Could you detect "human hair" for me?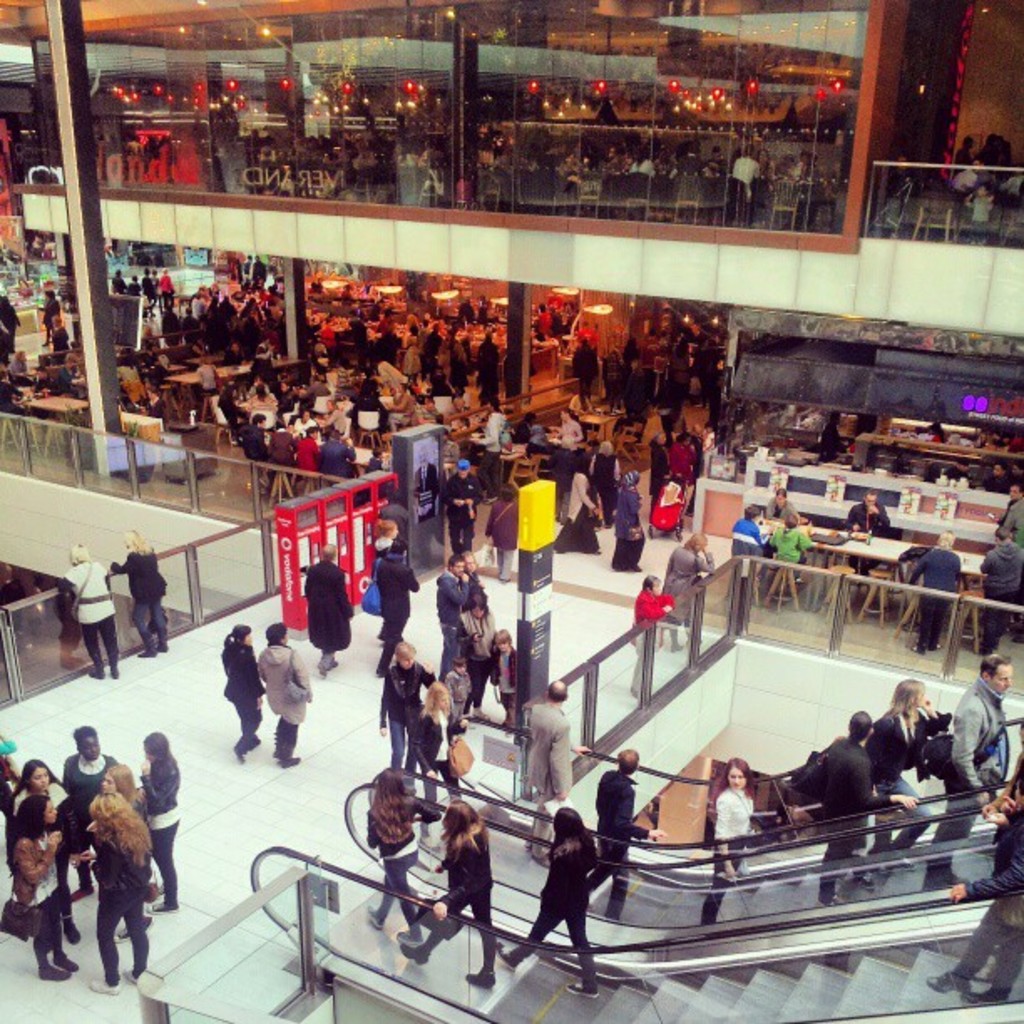
Detection result: [388, 532, 413, 552].
